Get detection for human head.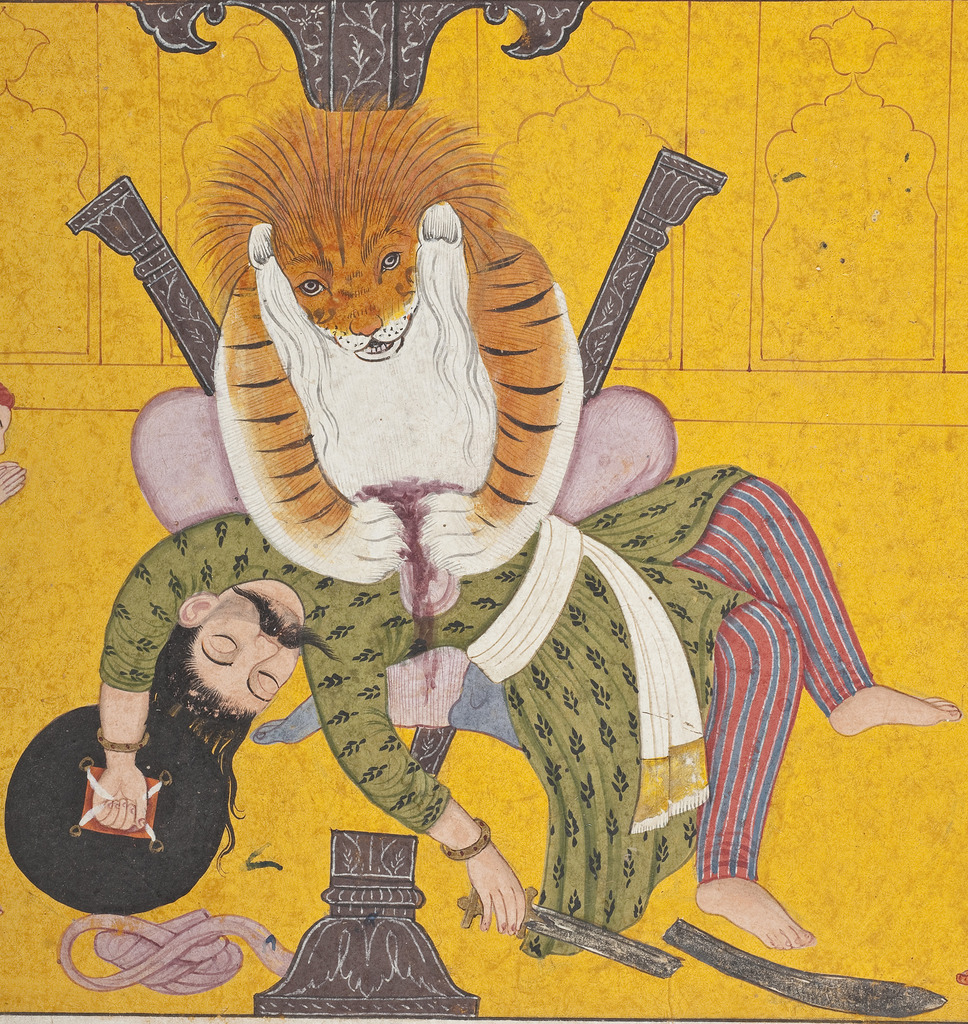
Detection: {"x1": 141, "y1": 541, "x2": 312, "y2": 752}.
